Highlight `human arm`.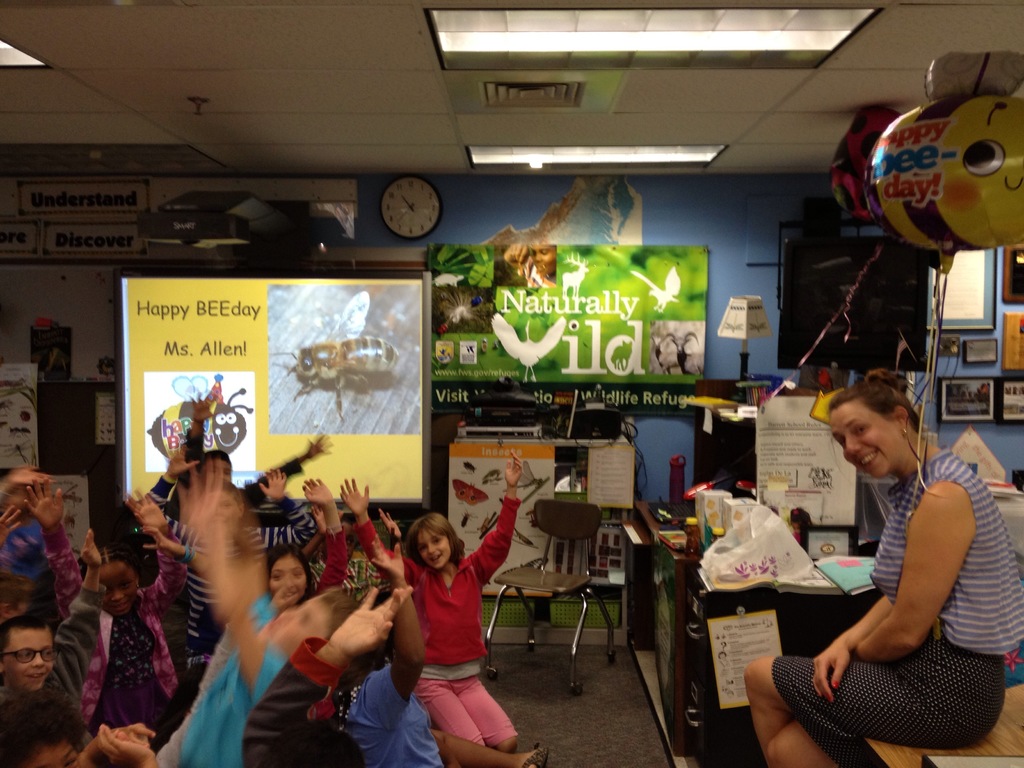
Highlighted region: box=[813, 594, 893, 707].
